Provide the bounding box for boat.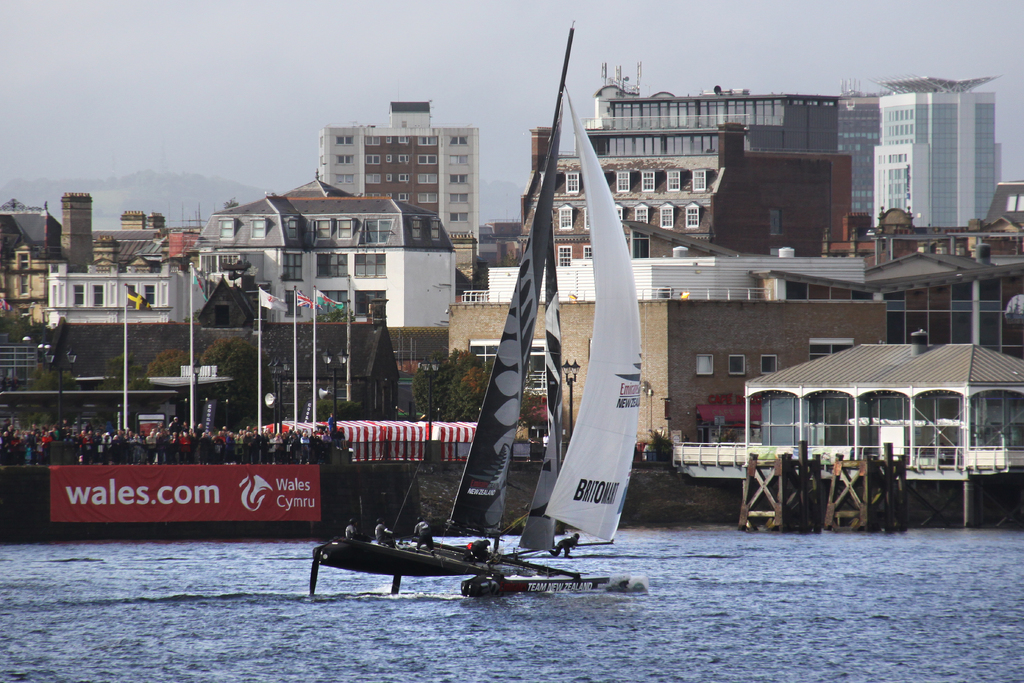
pyautogui.locateOnScreen(465, 44, 686, 578).
